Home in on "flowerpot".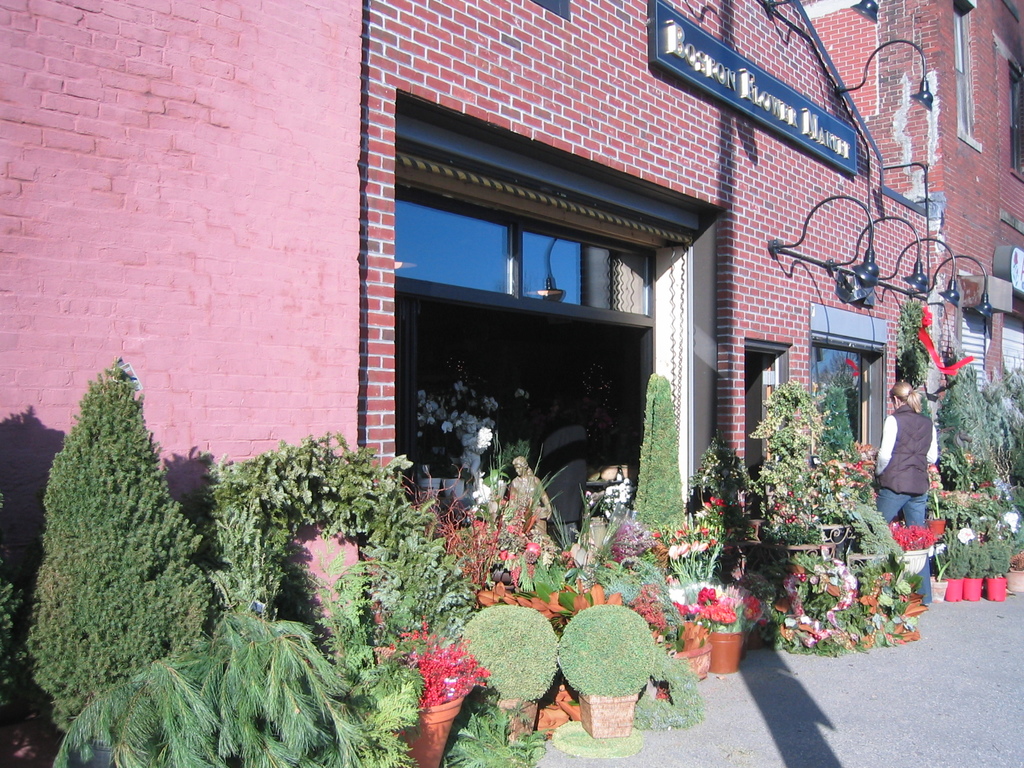
Homed in at bbox=(694, 600, 775, 684).
